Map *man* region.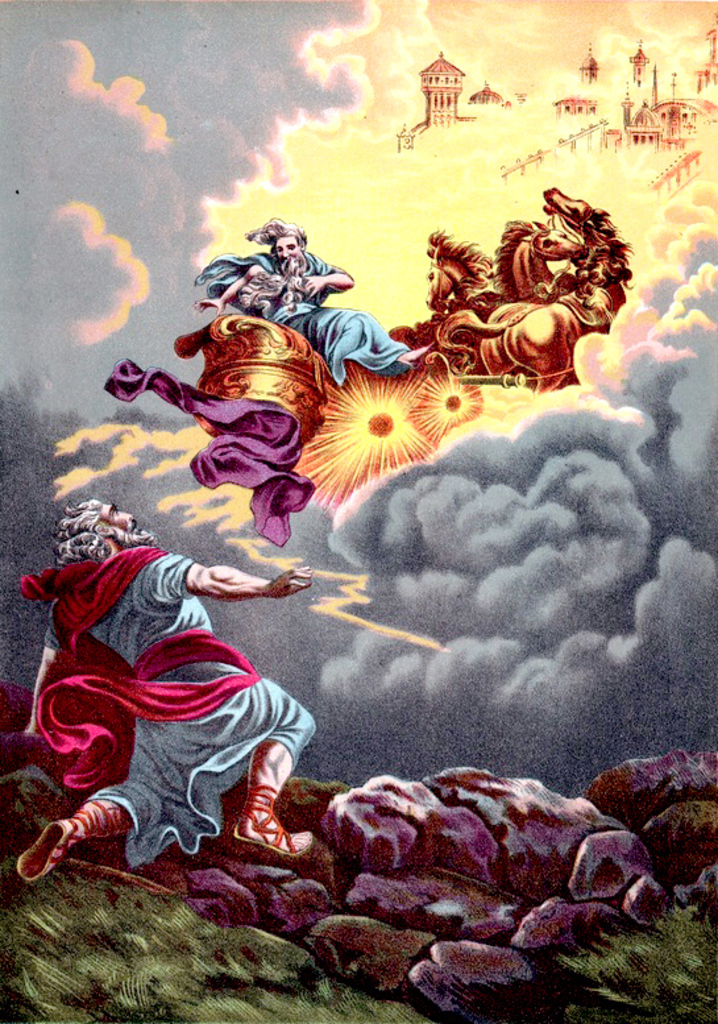
Mapped to <bbox>192, 217, 432, 382</bbox>.
